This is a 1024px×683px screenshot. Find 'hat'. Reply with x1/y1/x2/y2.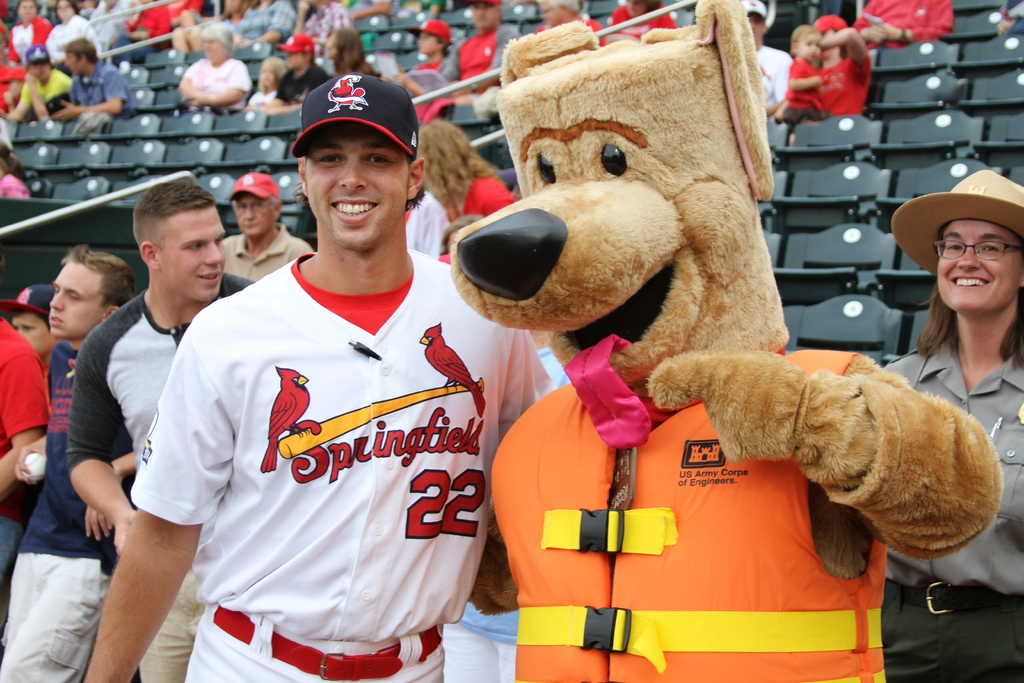
888/168/1023/283.
